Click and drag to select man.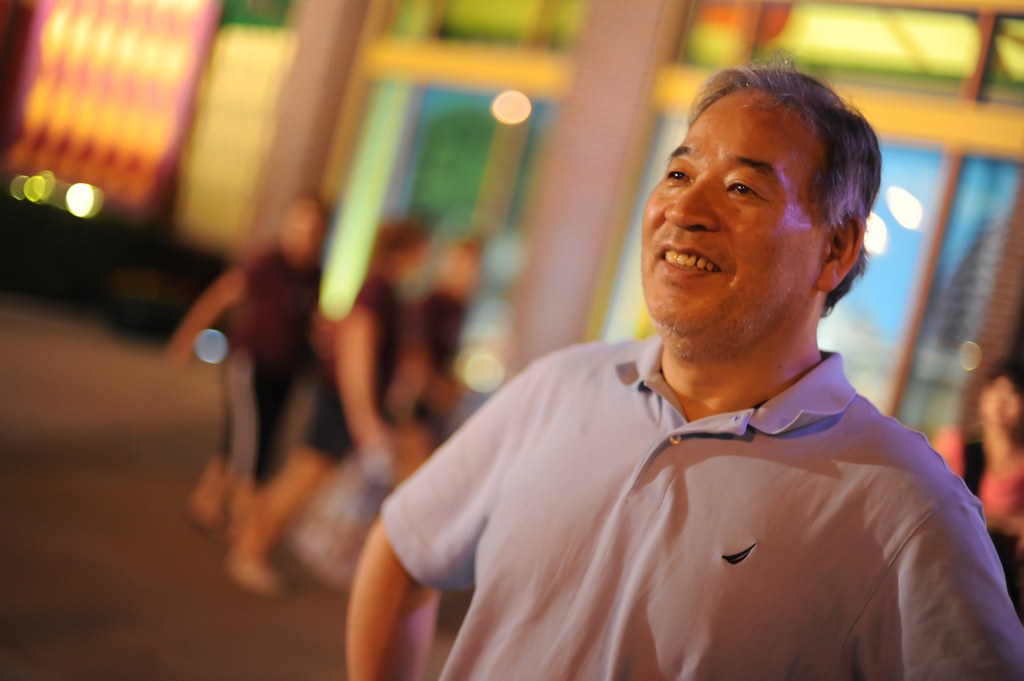
Selection: select_region(383, 46, 1019, 659).
